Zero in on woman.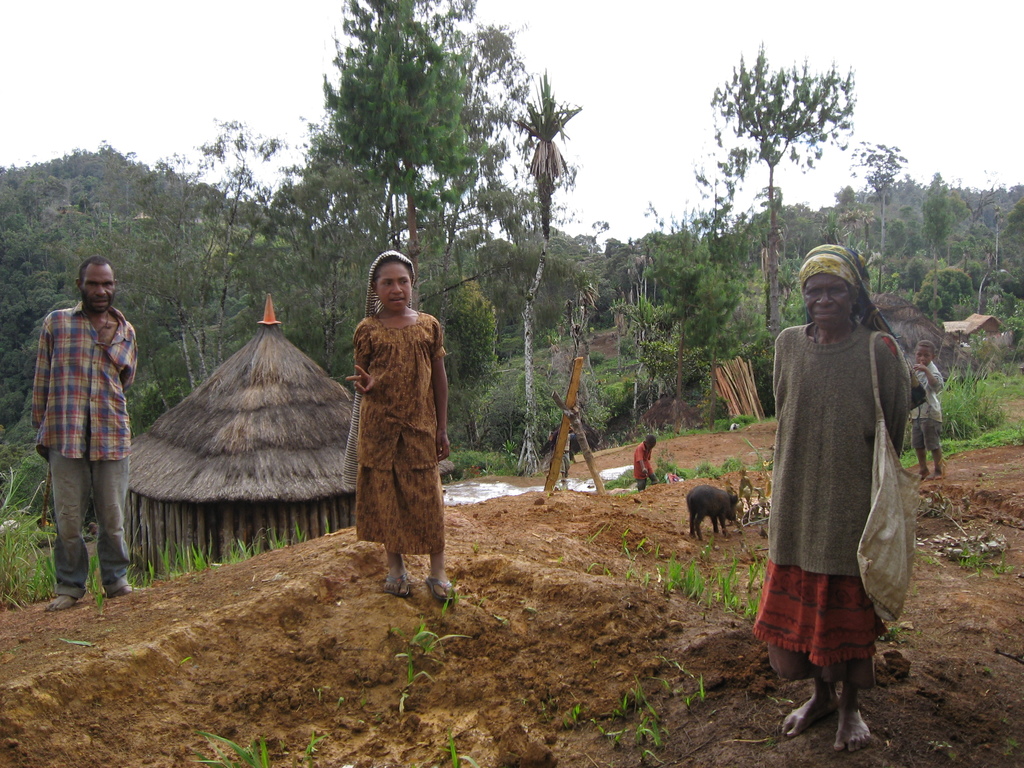
Zeroed in: rect(751, 249, 934, 732).
